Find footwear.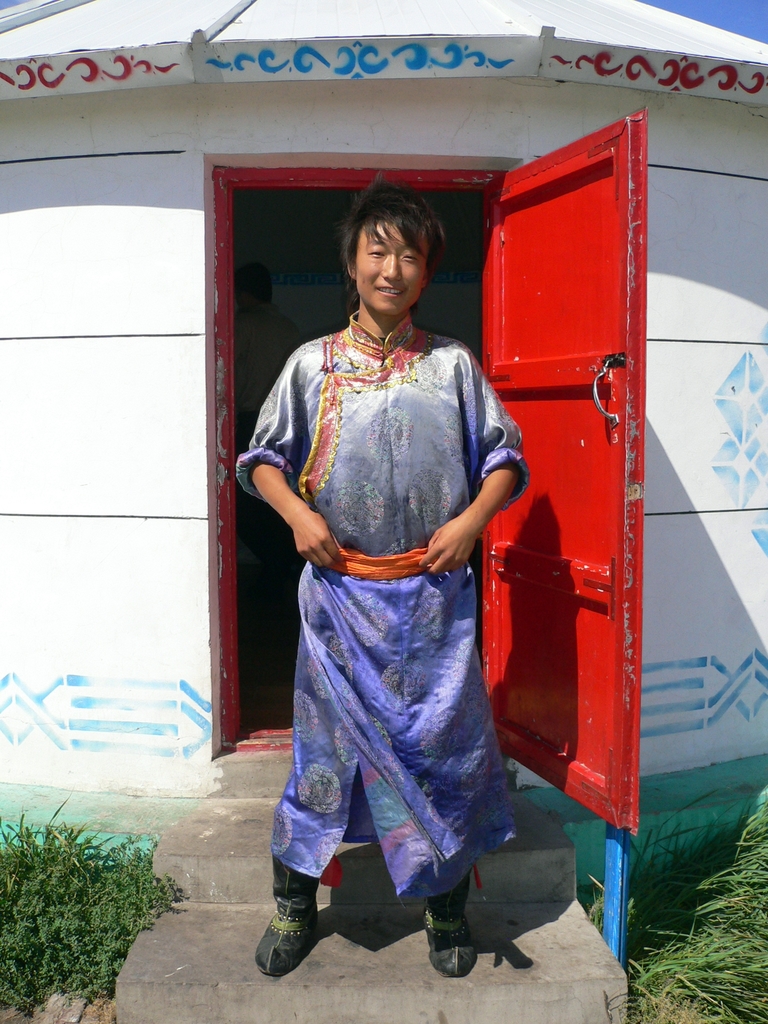
419,865,472,974.
